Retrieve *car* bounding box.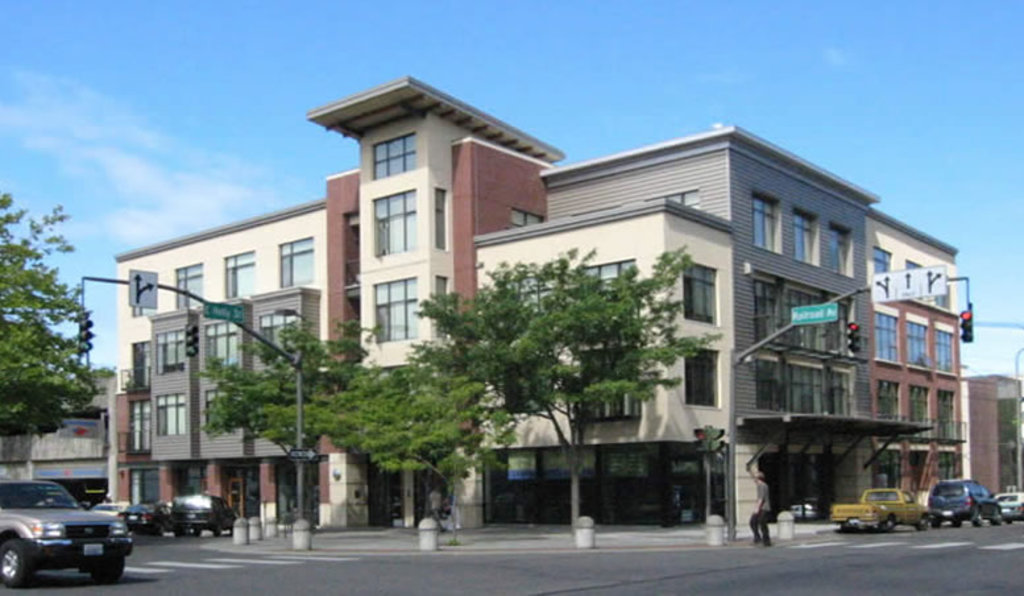
Bounding box: x1=125 y1=505 x2=165 y2=534.
